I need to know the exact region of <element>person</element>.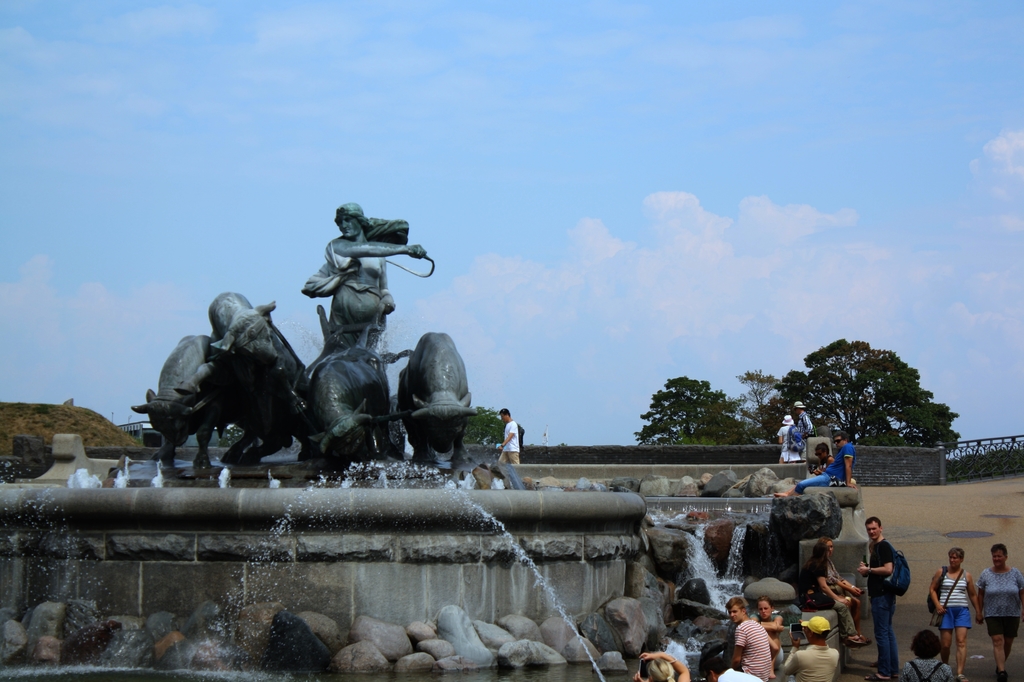
Region: <bbox>296, 204, 429, 346</bbox>.
